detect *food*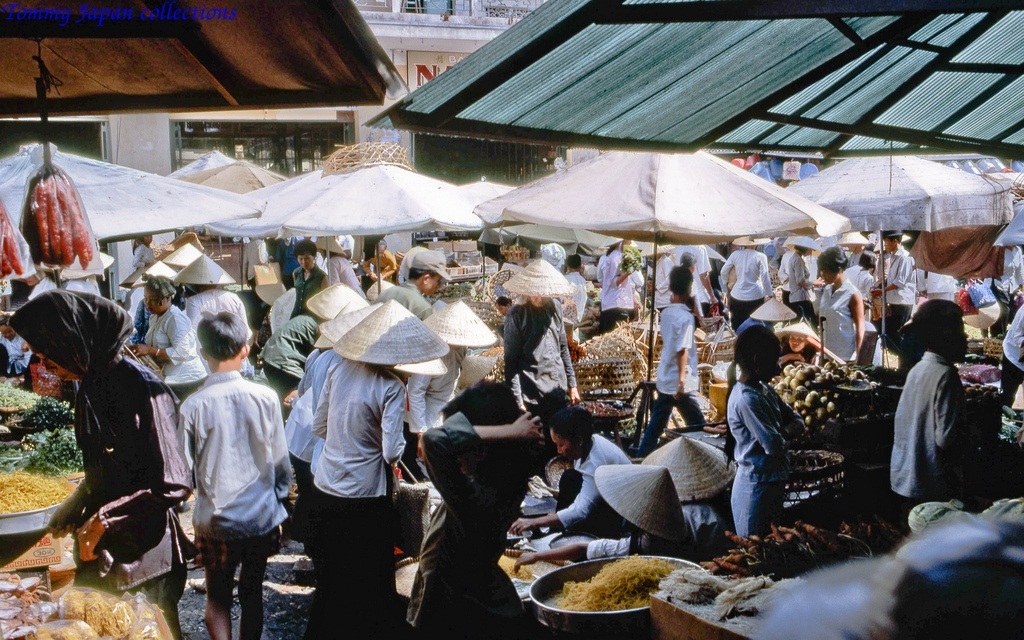
693, 514, 886, 581
